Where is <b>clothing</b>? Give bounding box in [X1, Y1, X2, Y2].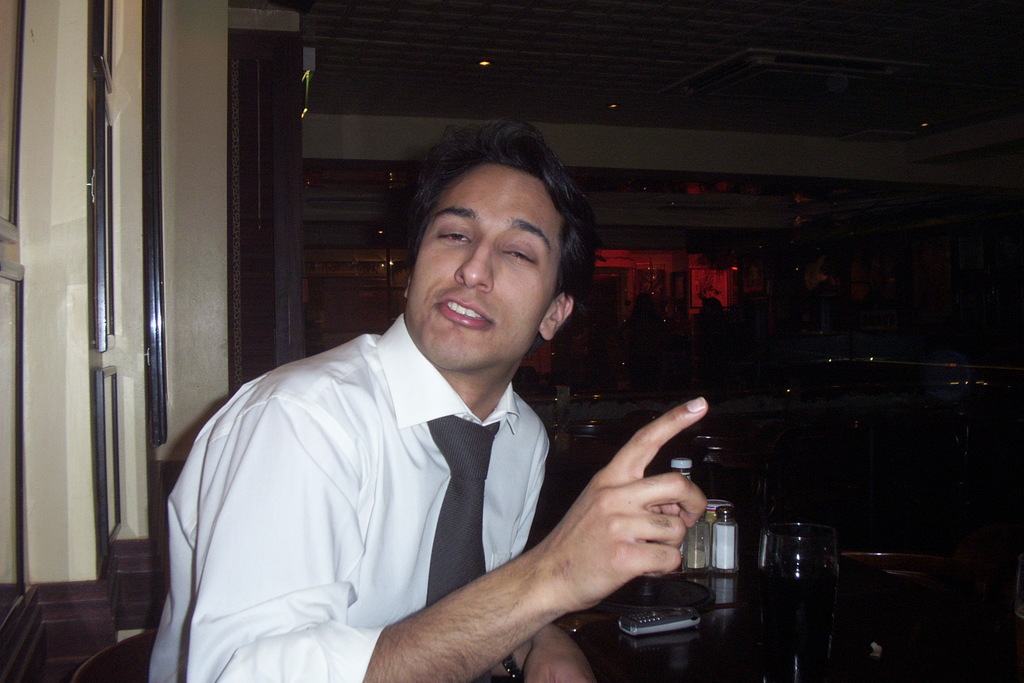
[122, 284, 547, 666].
